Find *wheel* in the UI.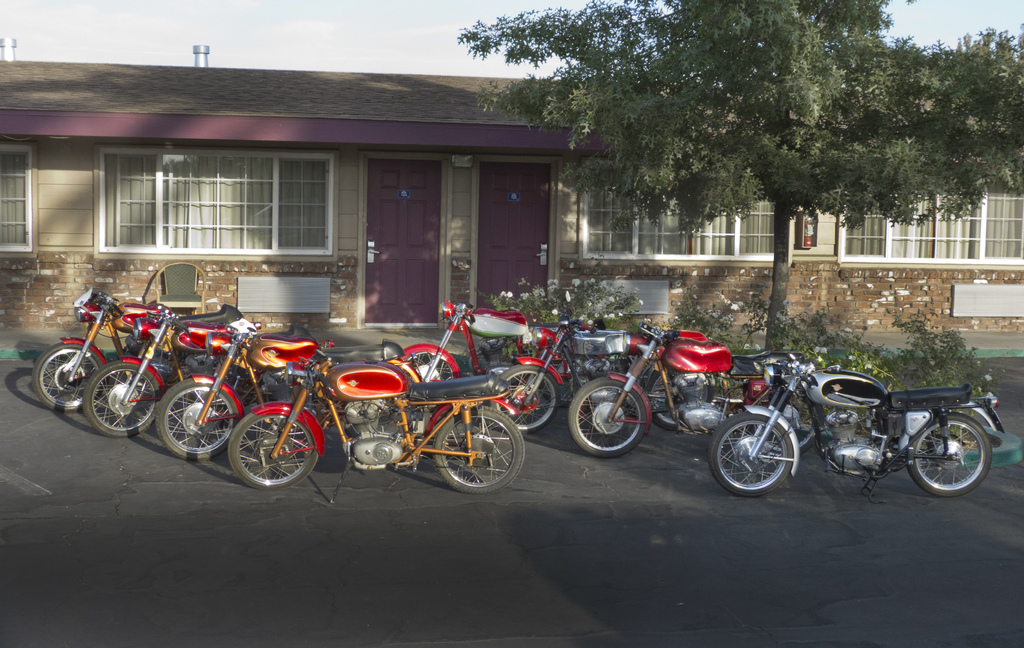
UI element at 566 375 651 458.
